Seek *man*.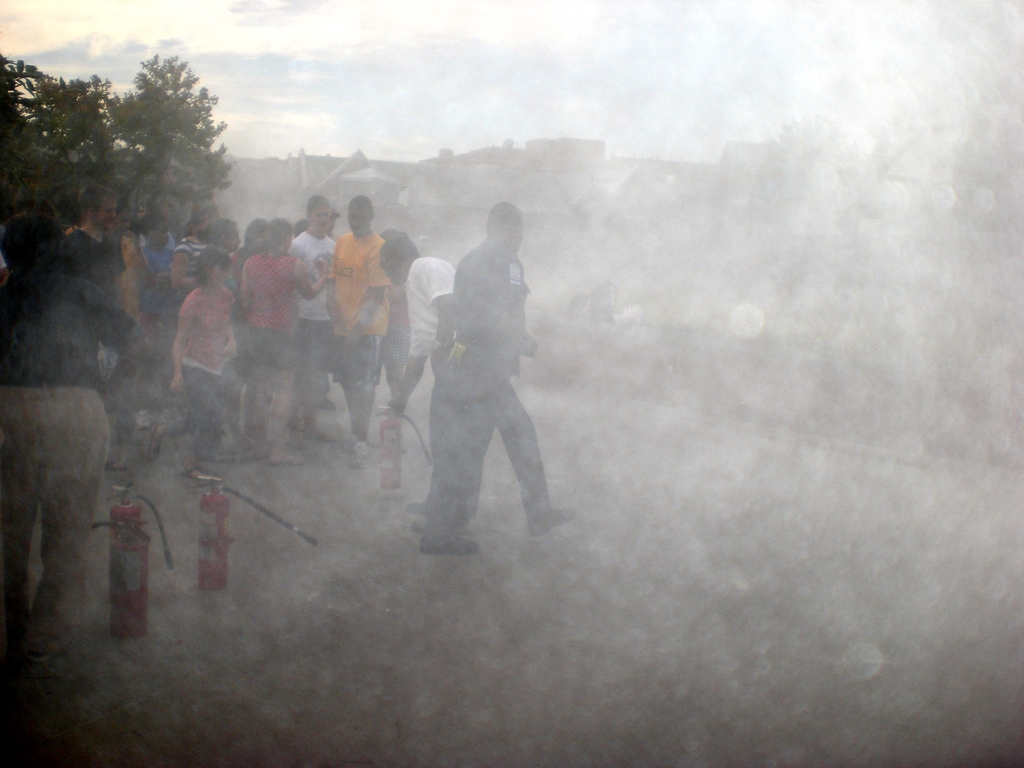
region(67, 183, 129, 474).
